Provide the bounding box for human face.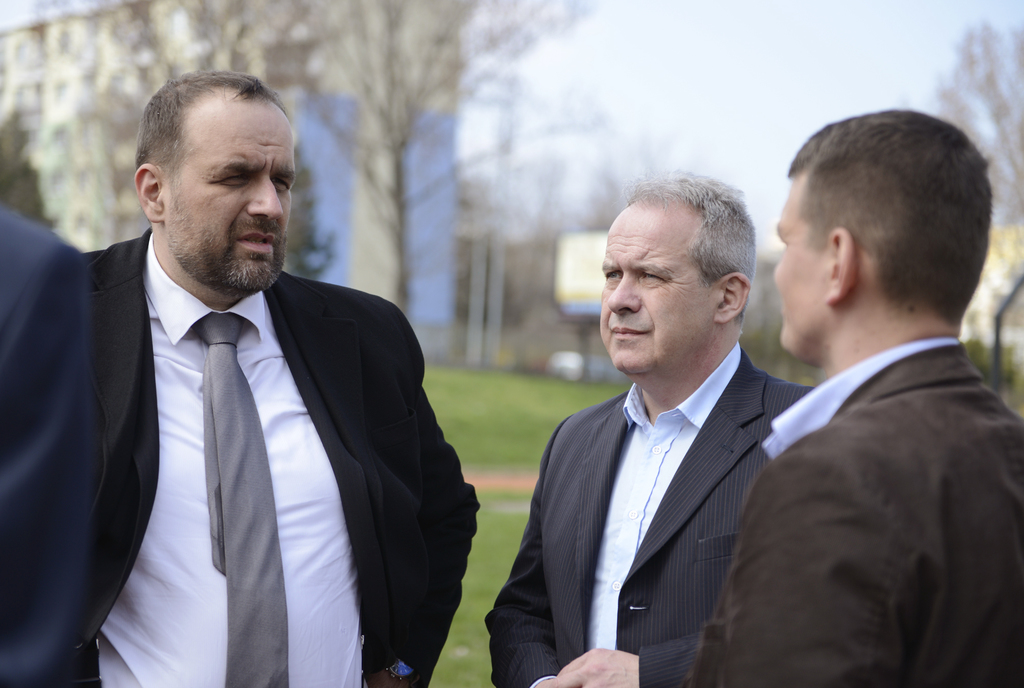
[597, 213, 713, 371].
